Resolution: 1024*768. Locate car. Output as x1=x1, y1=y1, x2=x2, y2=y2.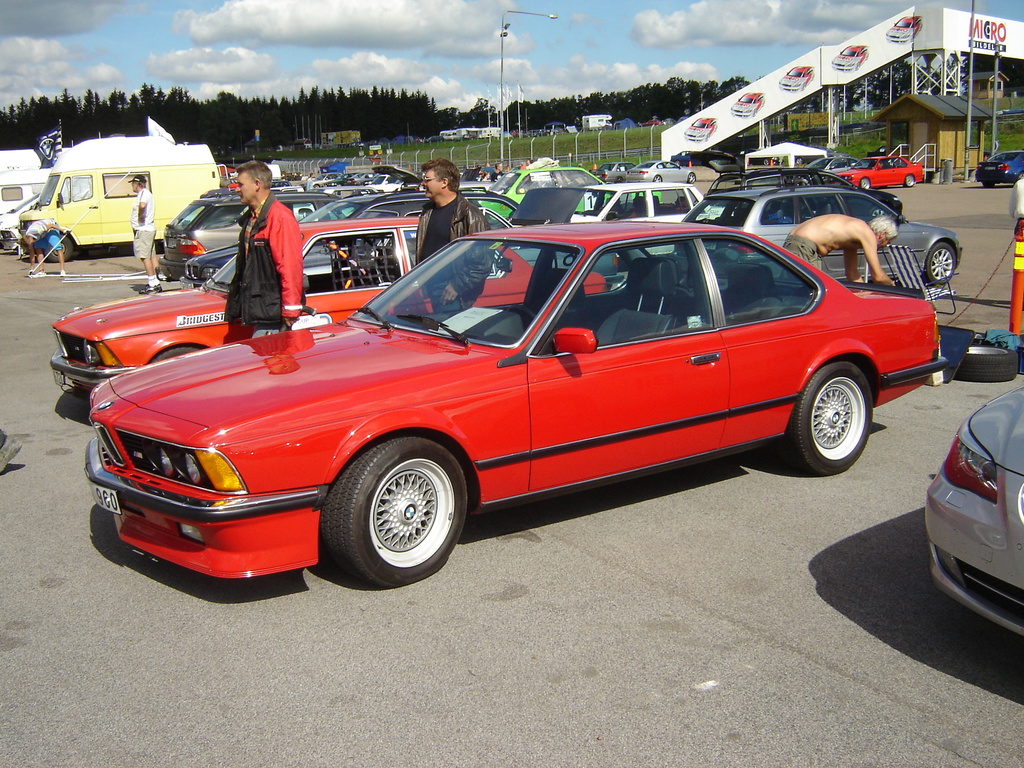
x1=502, y1=182, x2=696, y2=233.
